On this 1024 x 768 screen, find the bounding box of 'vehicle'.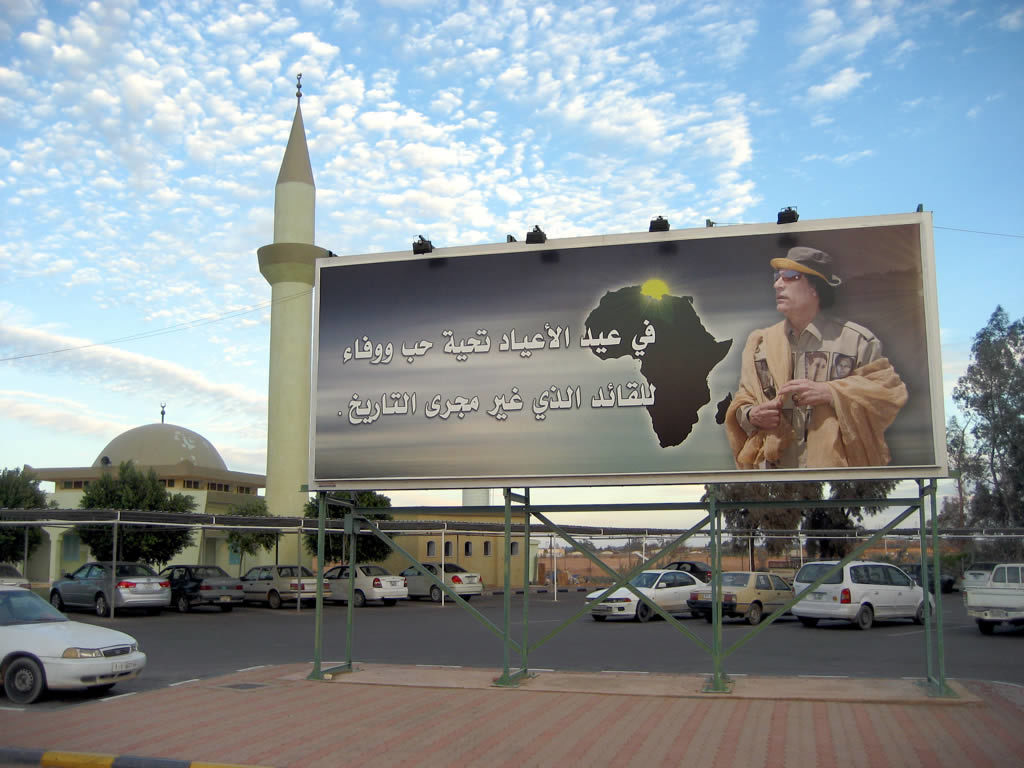
Bounding box: 584 563 705 619.
